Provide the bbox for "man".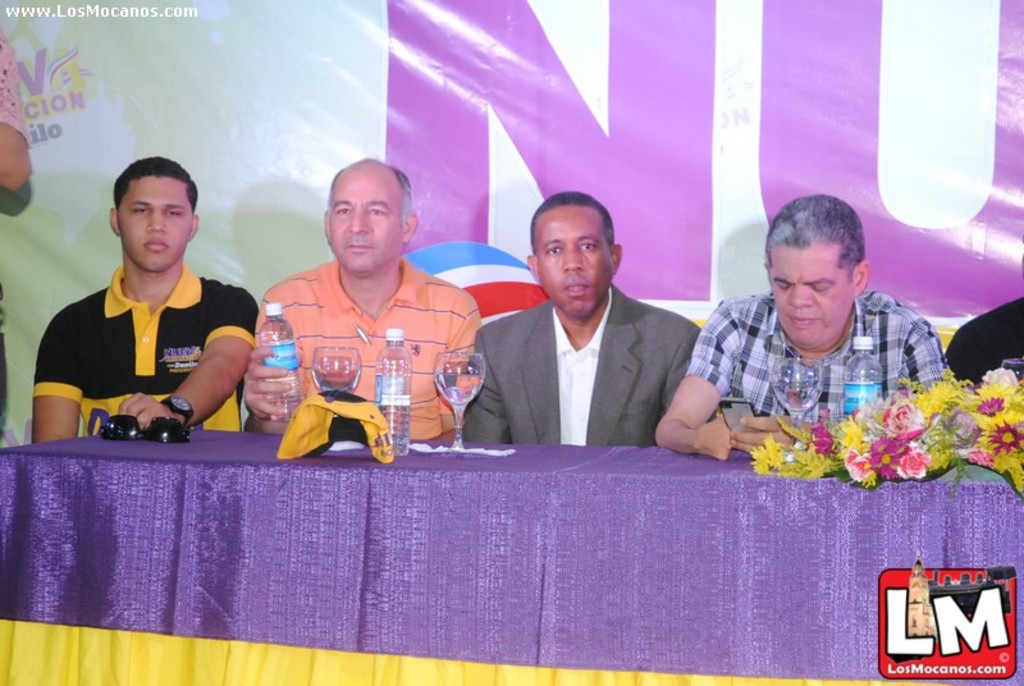
x1=242, y1=160, x2=484, y2=447.
